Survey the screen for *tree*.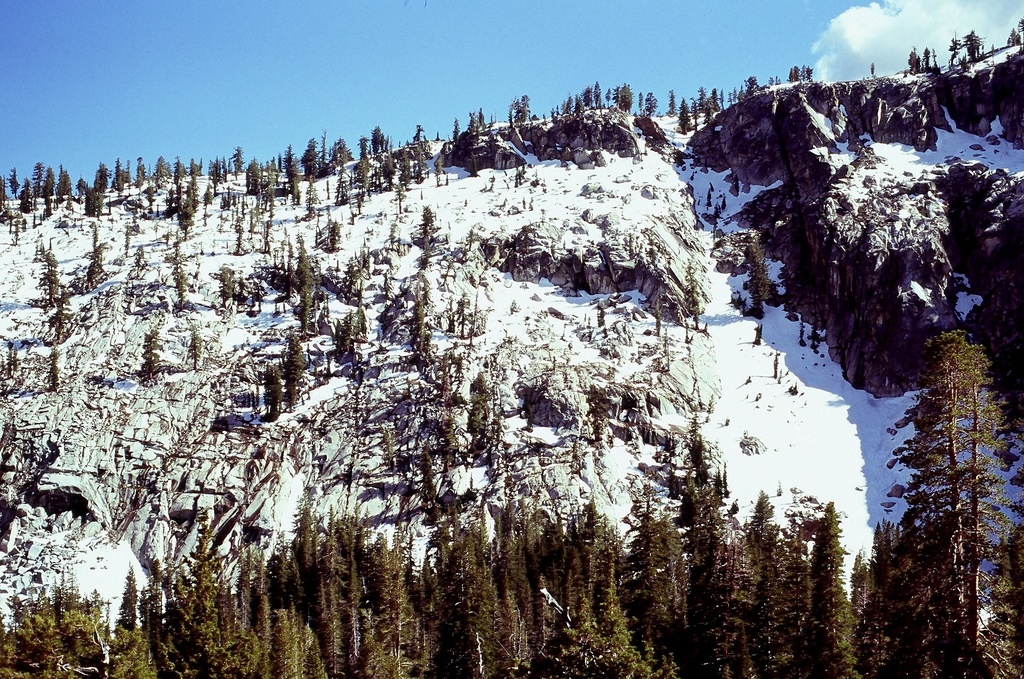
Survey found: detection(281, 330, 309, 413).
